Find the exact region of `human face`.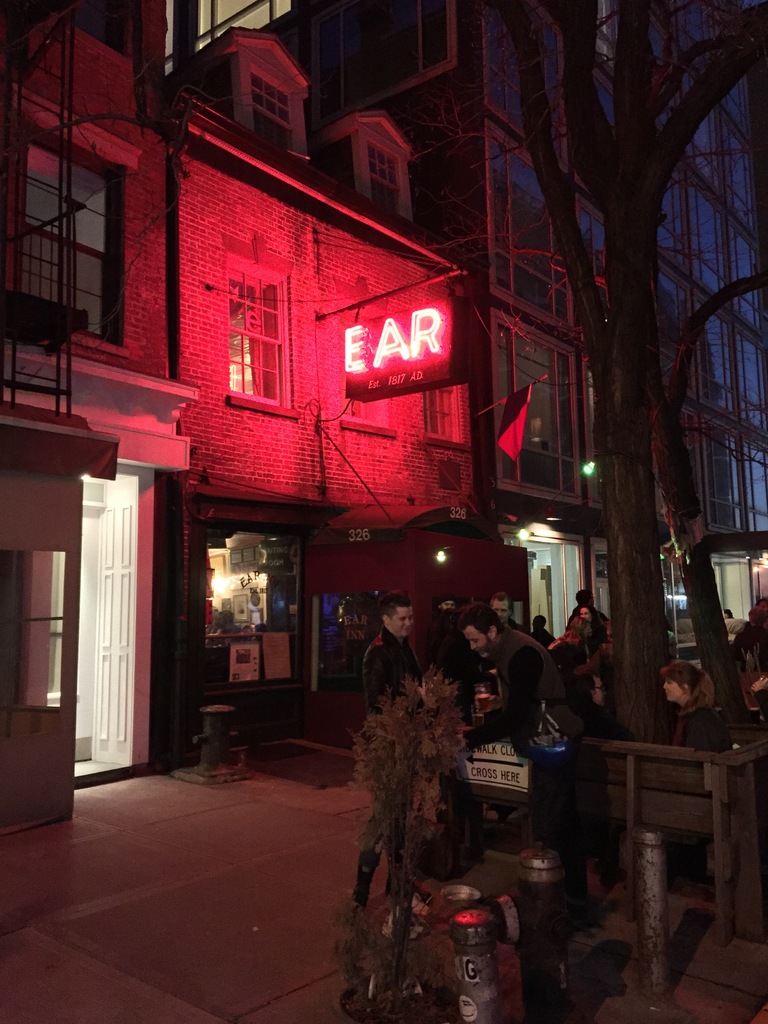
Exact region: rect(591, 676, 605, 707).
